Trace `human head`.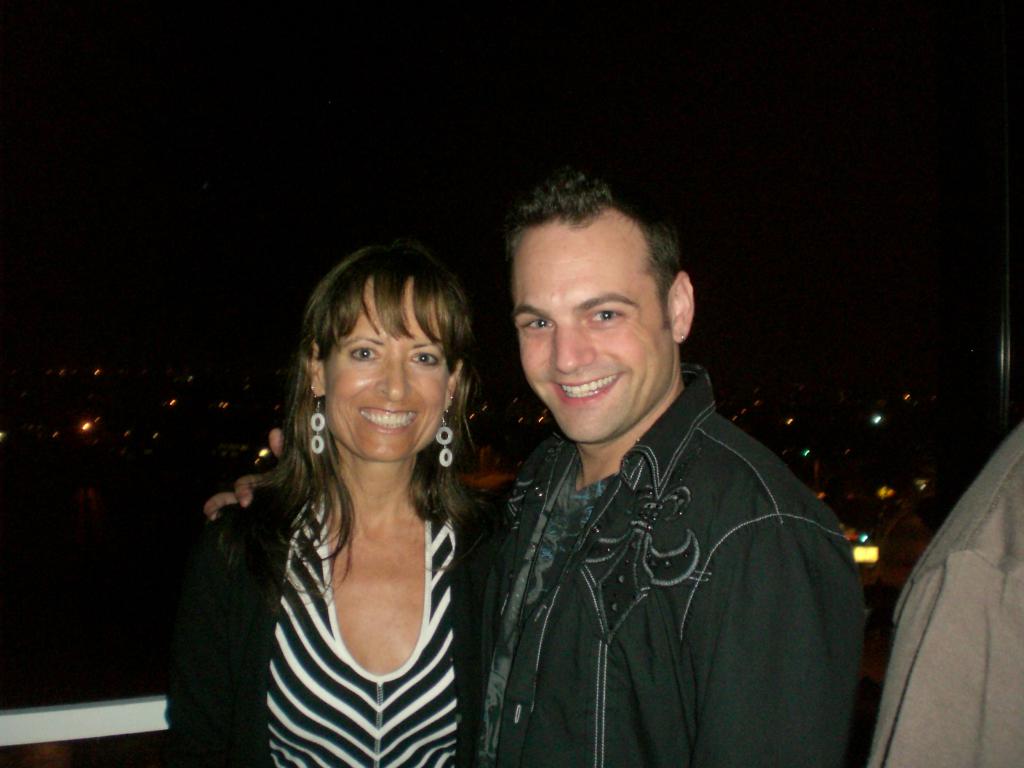
Traced to (x1=487, y1=183, x2=691, y2=414).
